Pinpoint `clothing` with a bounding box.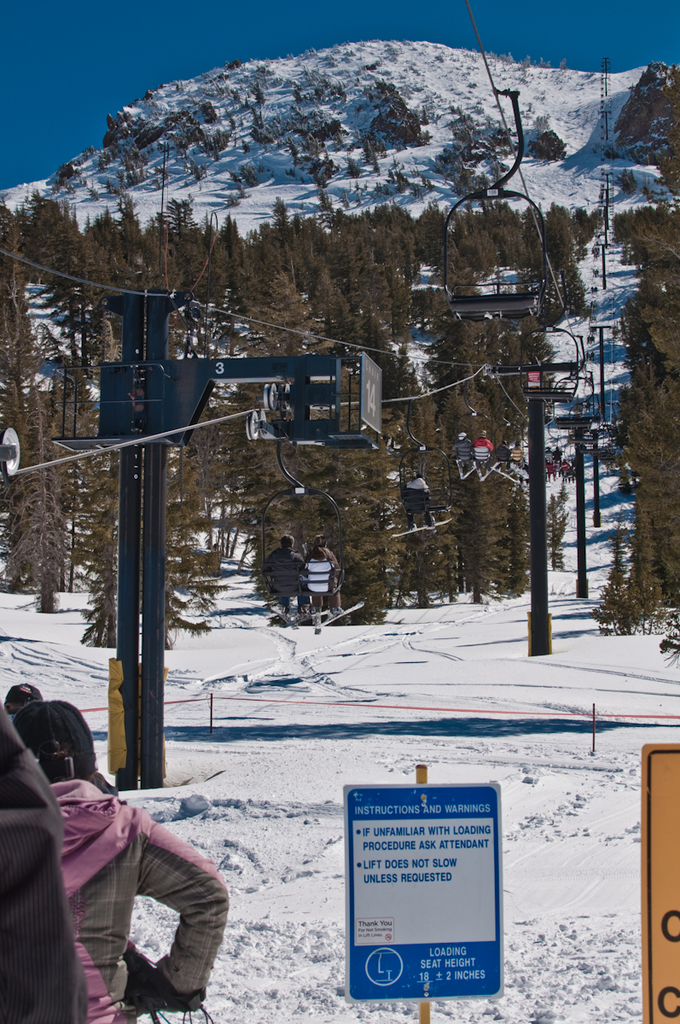
l=452, t=437, r=474, b=462.
